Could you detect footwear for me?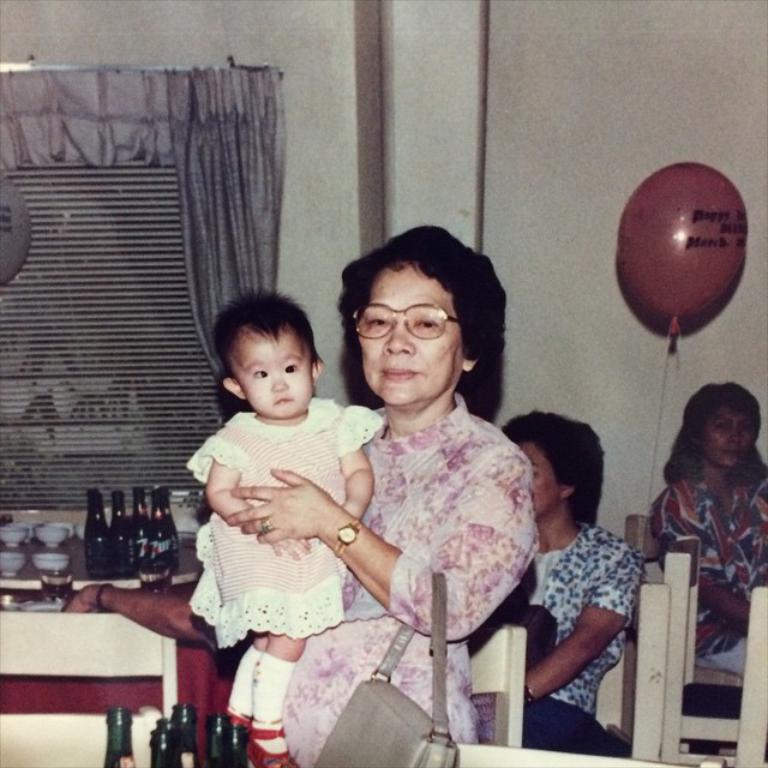
Detection result: select_region(236, 725, 290, 766).
